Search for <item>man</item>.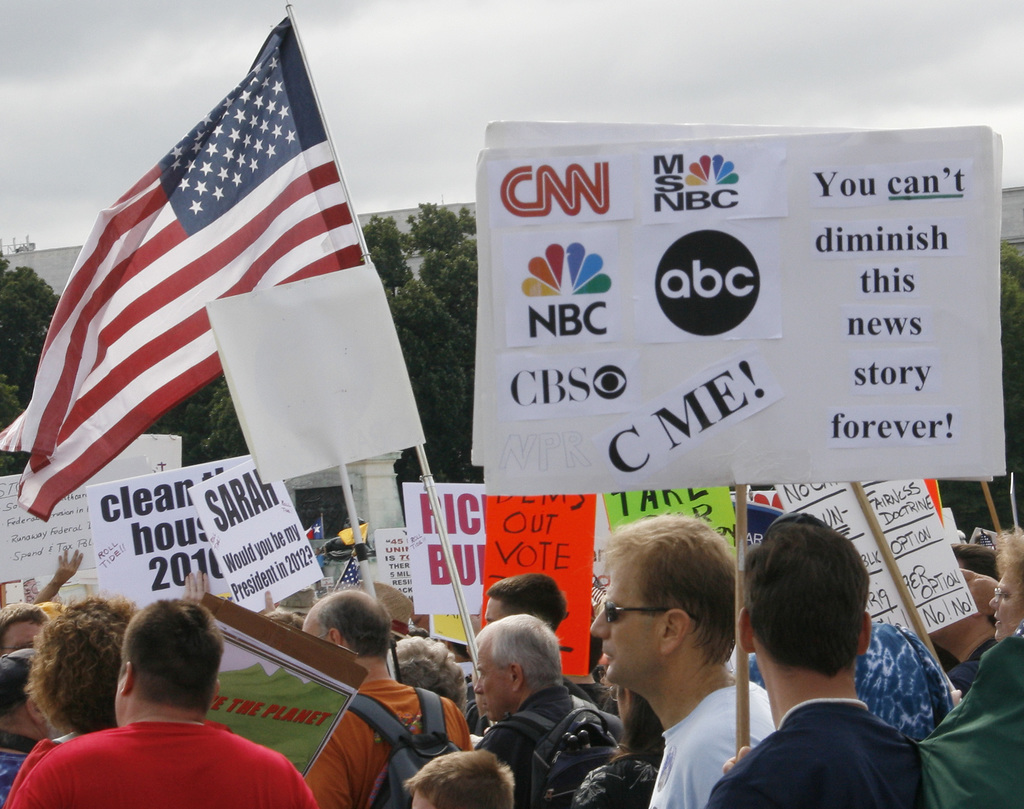
Found at locate(467, 610, 639, 806).
